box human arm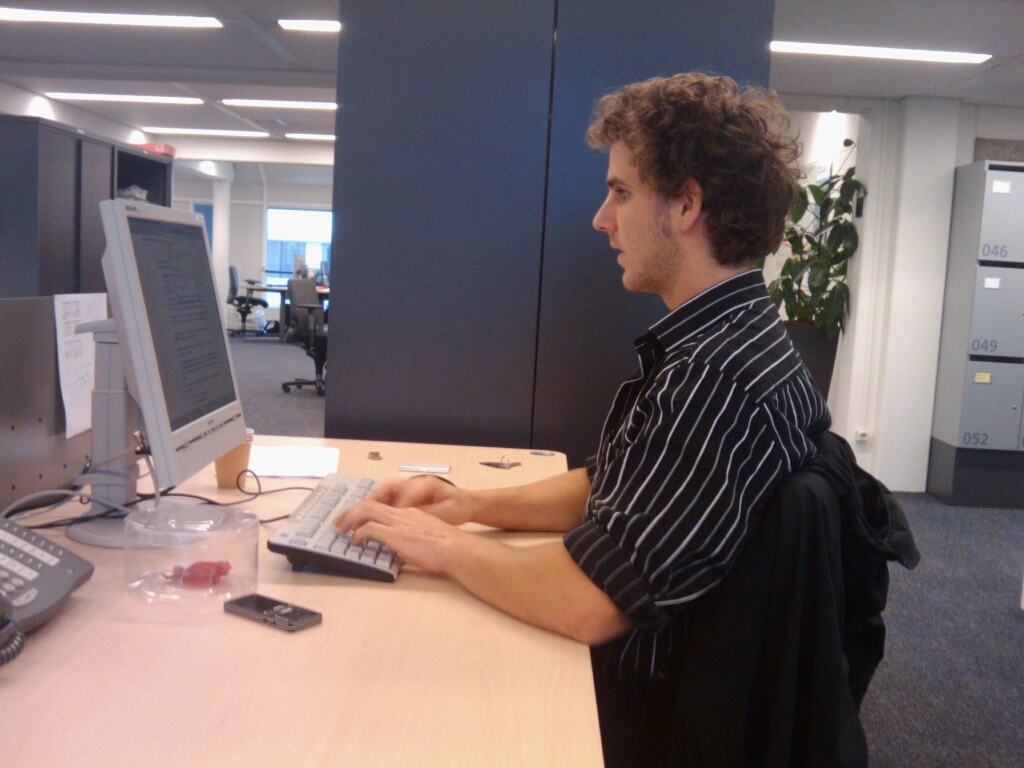
rect(357, 466, 584, 529)
